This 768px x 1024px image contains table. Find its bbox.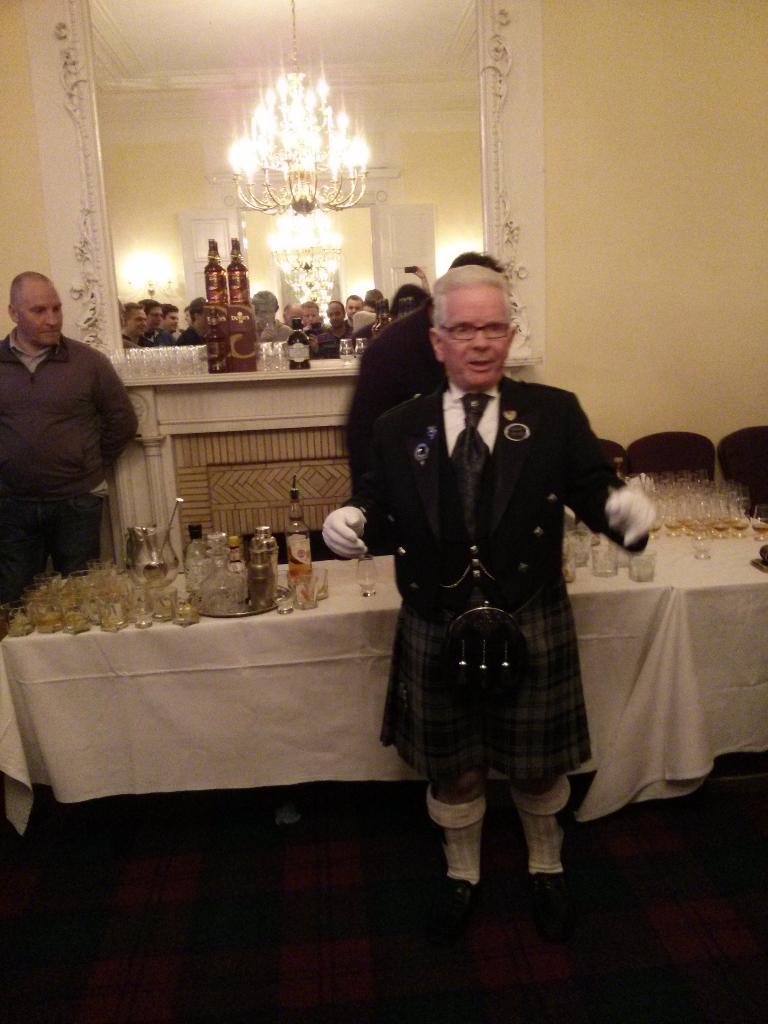
0/508/767/824.
